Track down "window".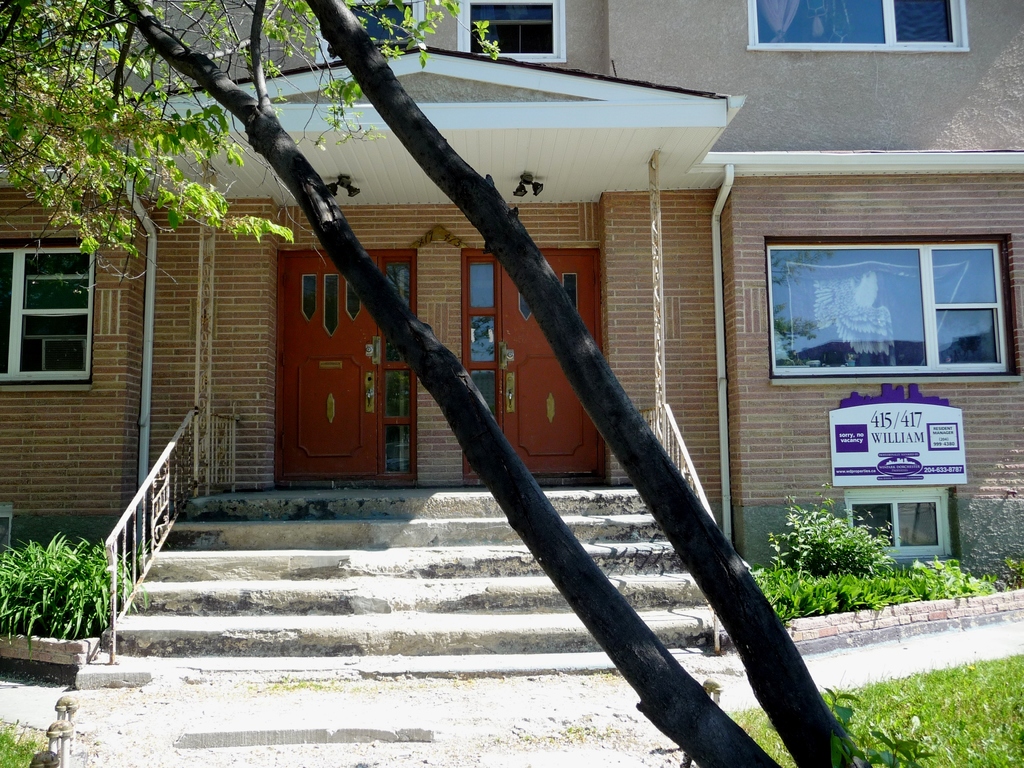
Tracked to locate(747, 0, 969, 50).
